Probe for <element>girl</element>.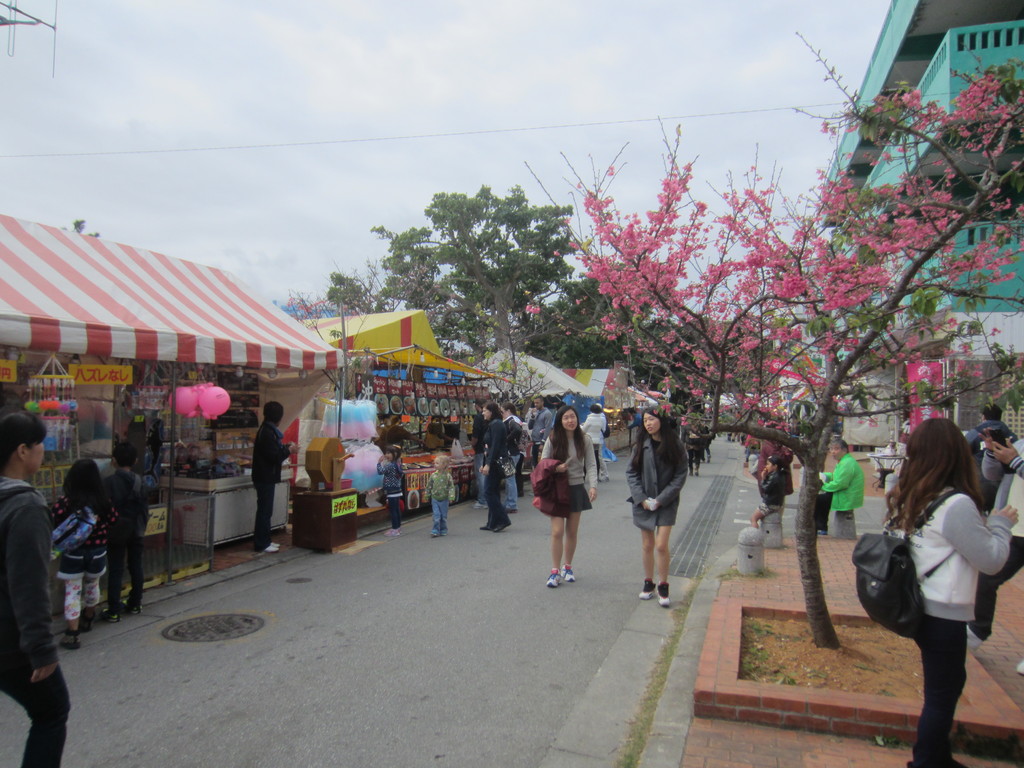
Probe result: (2, 413, 72, 767).
